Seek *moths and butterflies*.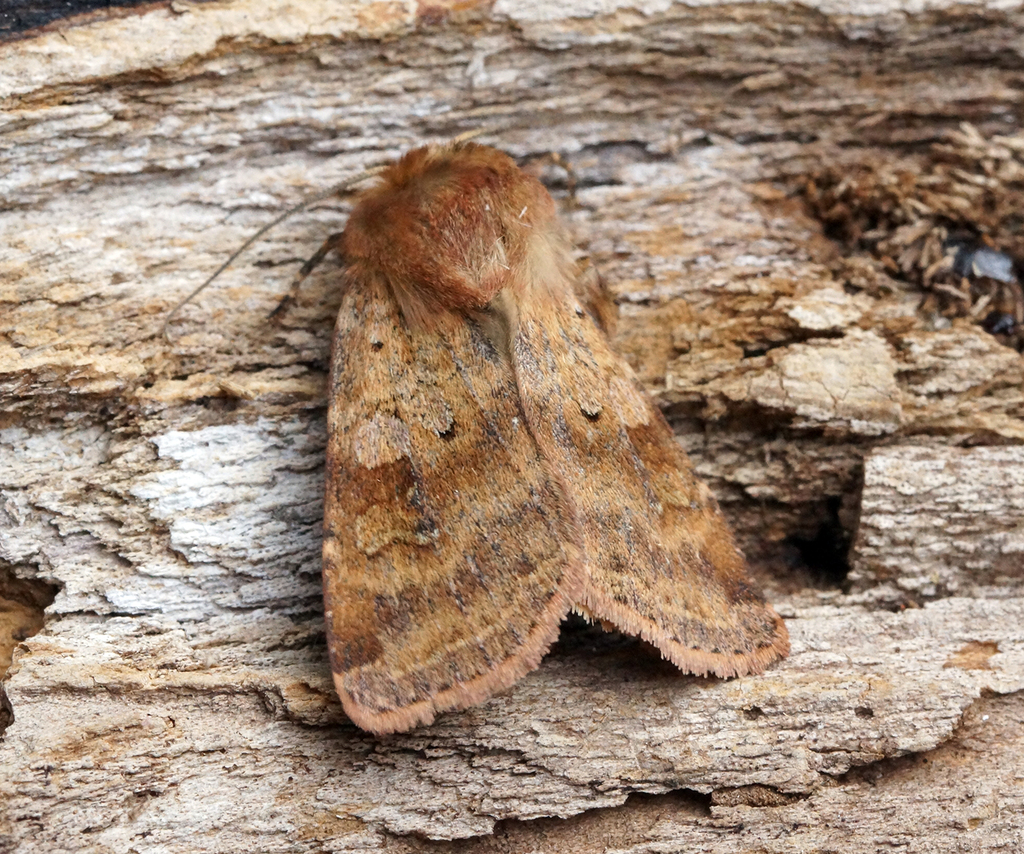
pyautogui.locateOnScreen(151, 122, 794, 735).
